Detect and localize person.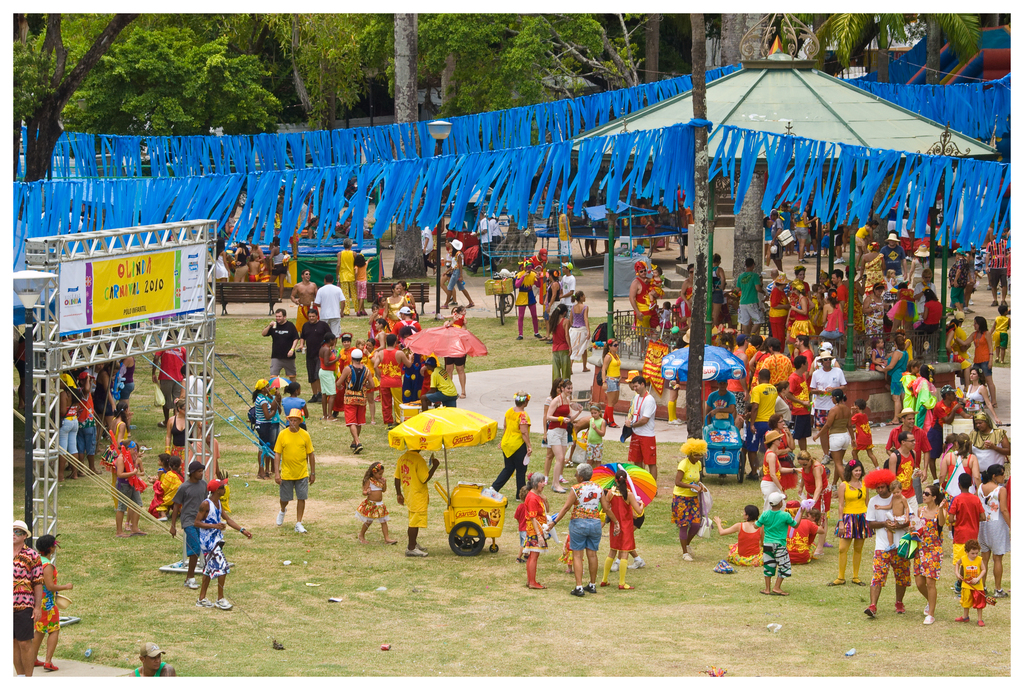
Localized at BBox(954, 316, 996, 406).
